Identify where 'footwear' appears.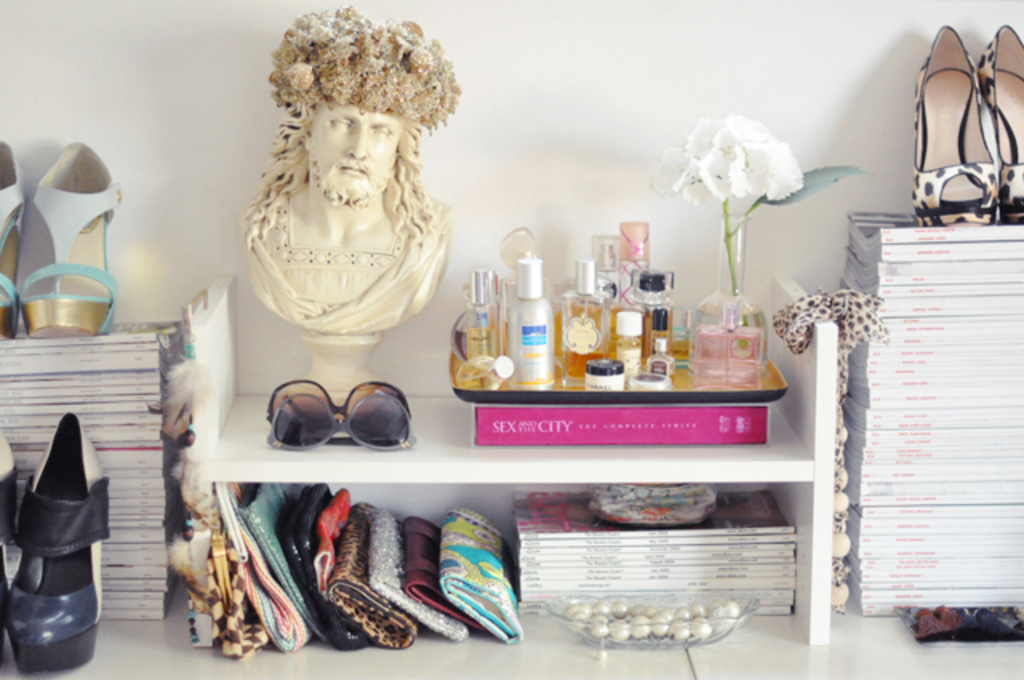
Appears at [0, 138, 27, 341].
